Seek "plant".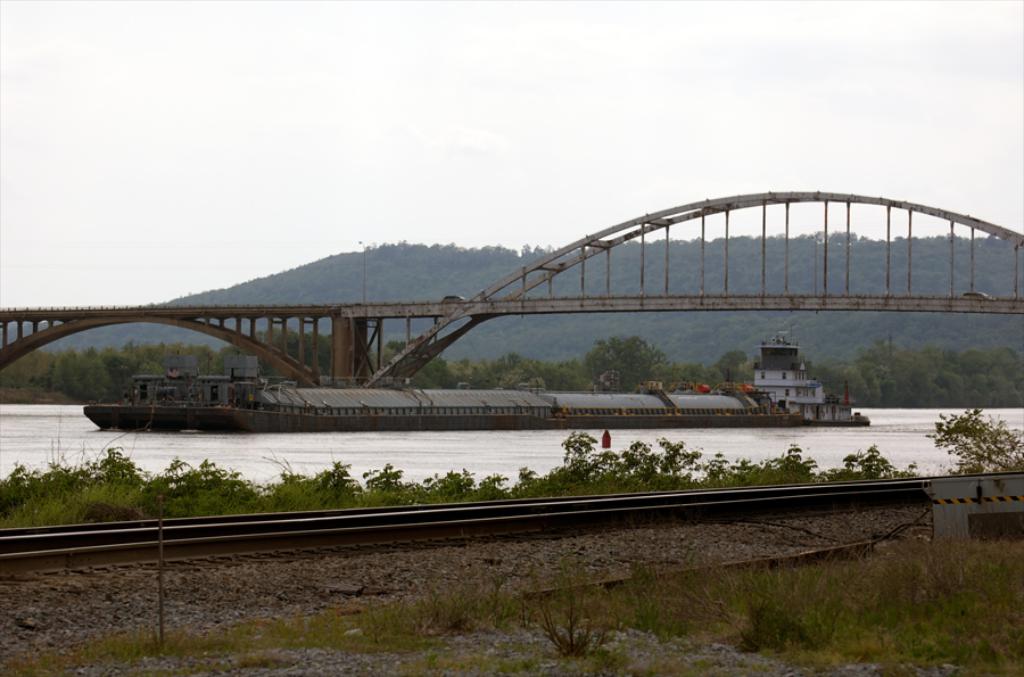
842, 443, 897, 480.
